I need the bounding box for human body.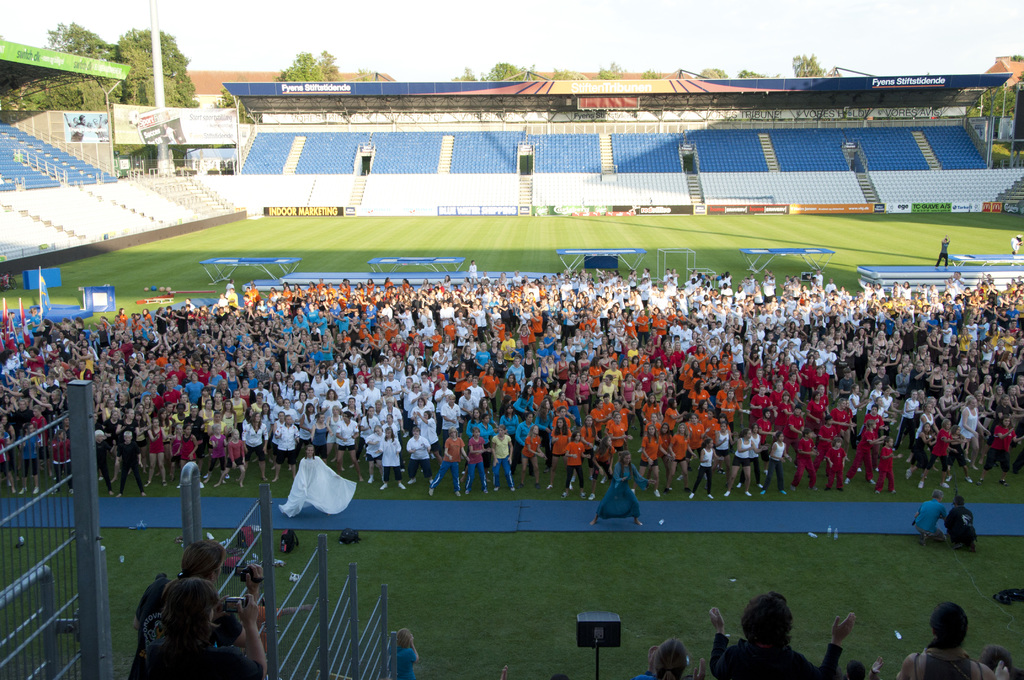
Here it is: <bbox>186, 405, 206, 446</bbox>.
